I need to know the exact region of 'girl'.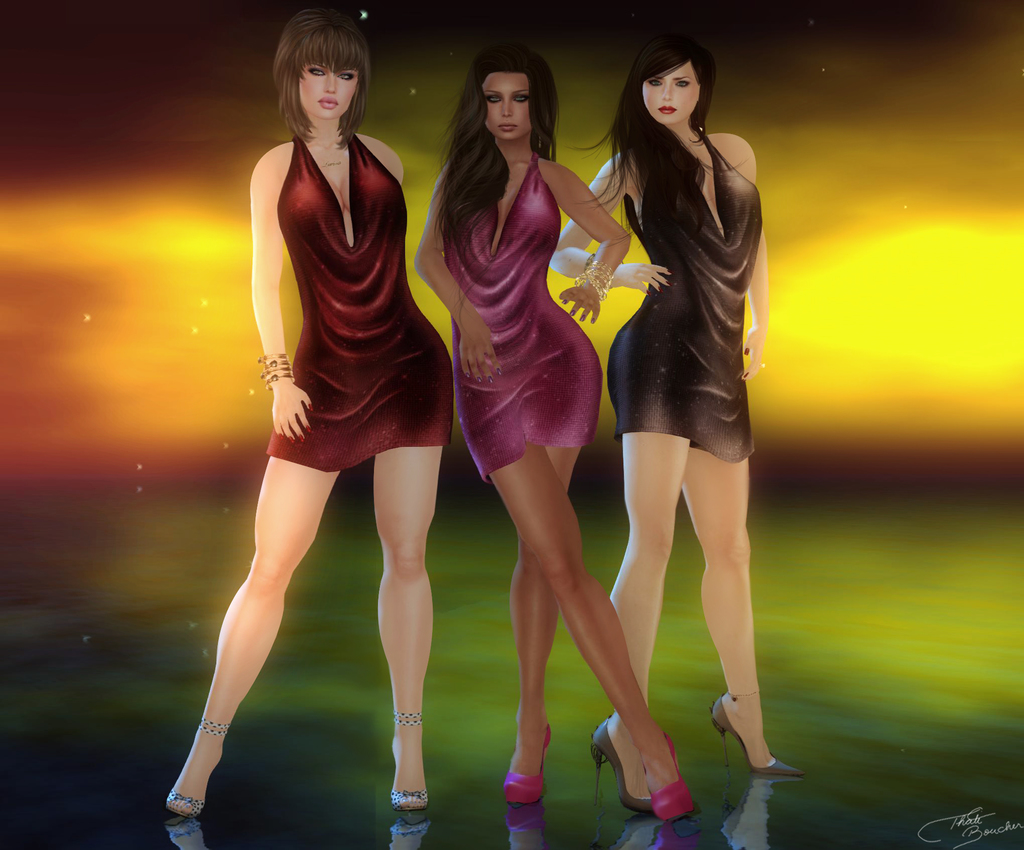
Region: Rect(411, 41, 695, 817).
